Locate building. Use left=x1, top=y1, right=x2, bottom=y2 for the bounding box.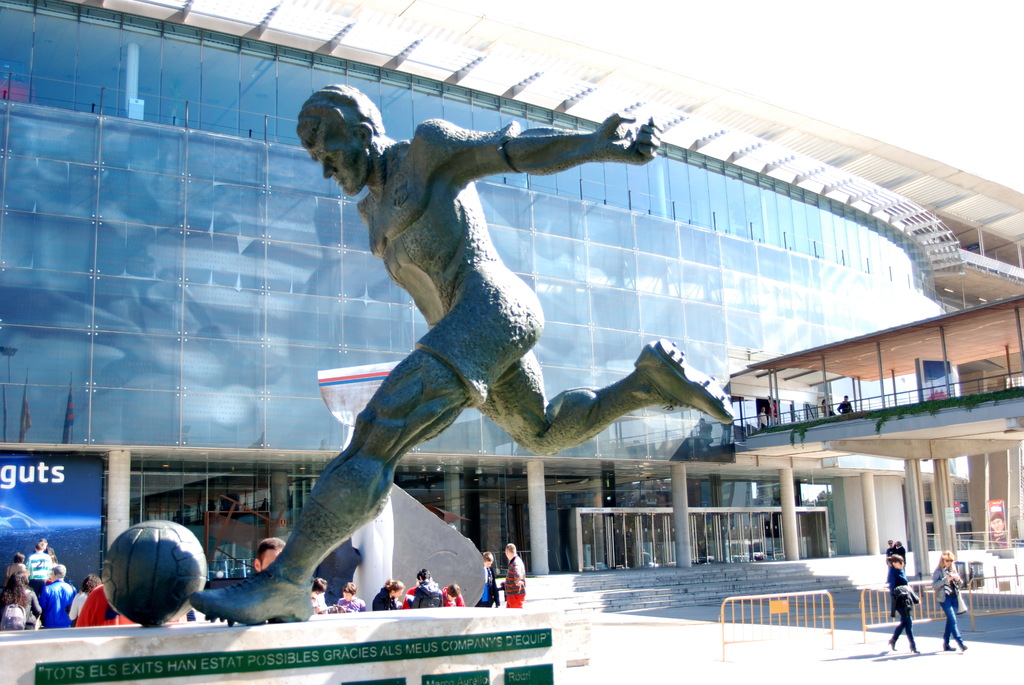
left=0, top=0, right=1023, bottom=613.
